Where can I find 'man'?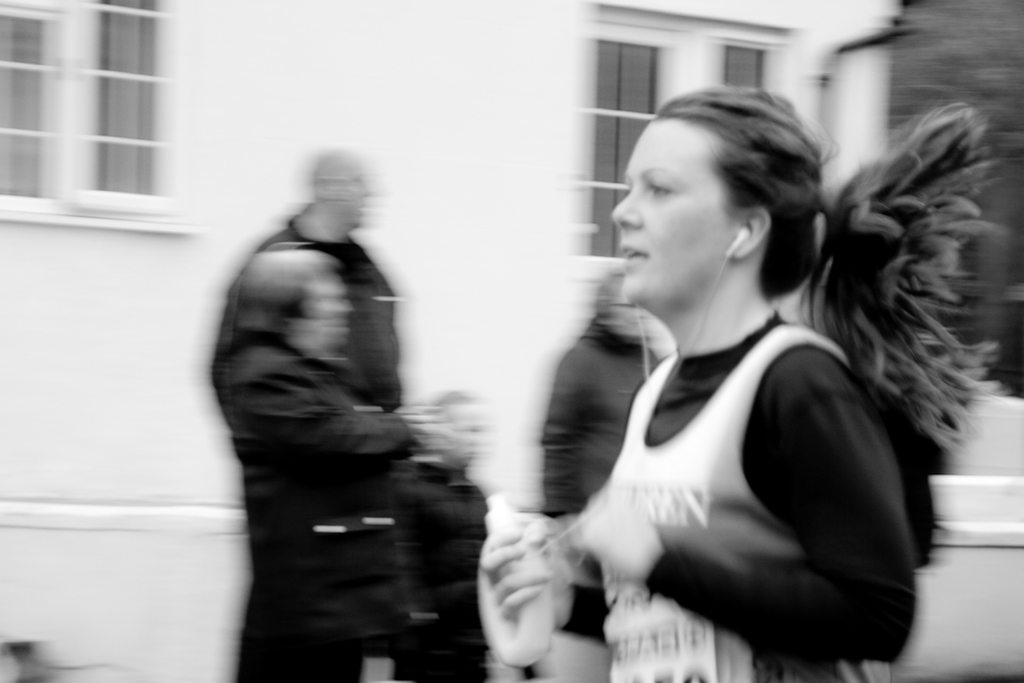
You can find it at Rect(394, 390, 491, 682).
